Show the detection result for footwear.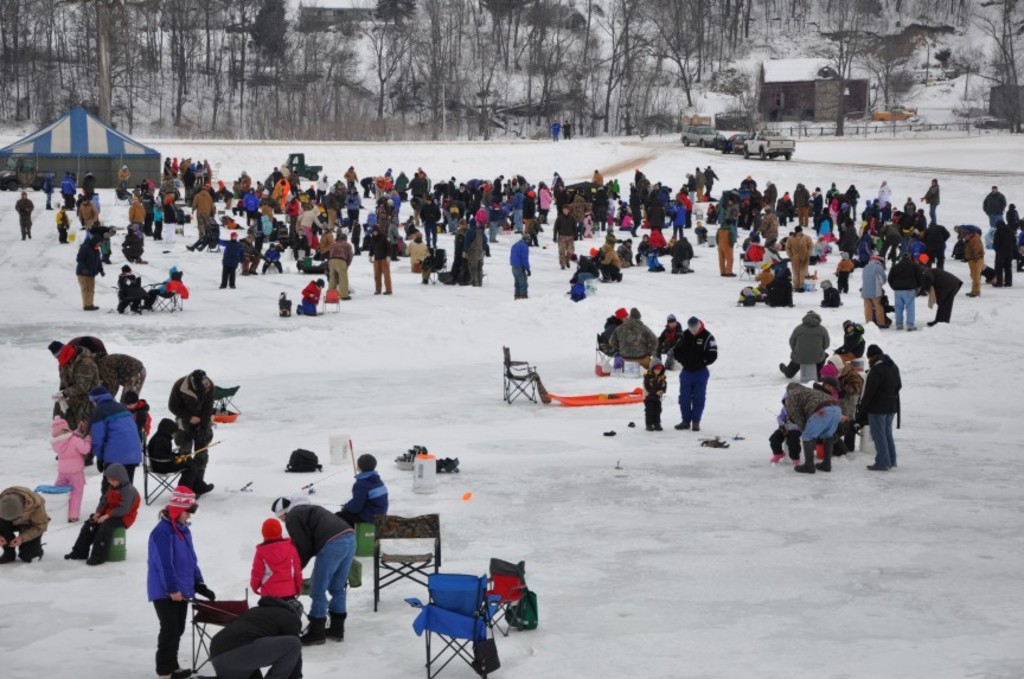
bbox=[869, 461, 889, 470].
